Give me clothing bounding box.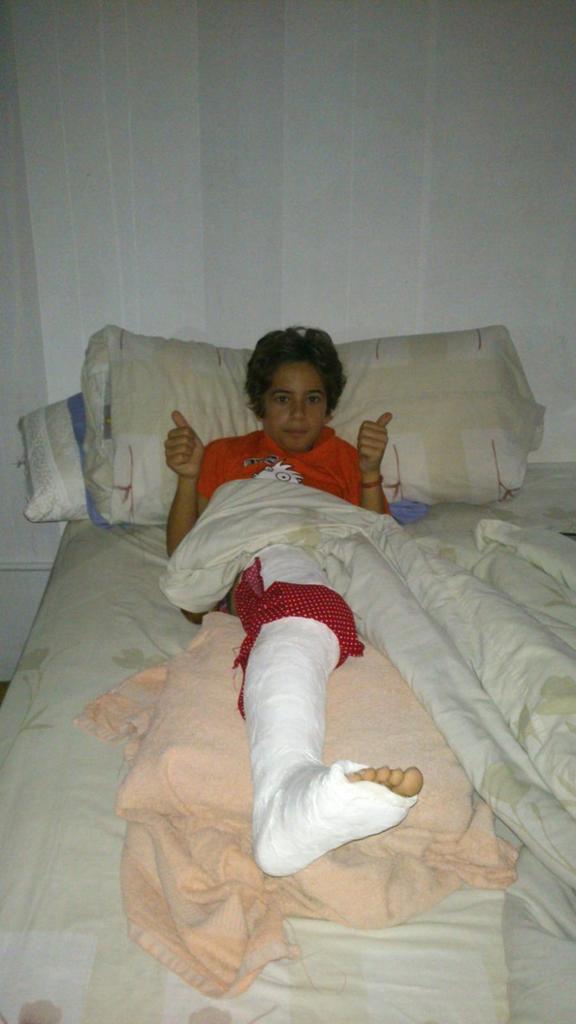
l=198, t=428, r=413, b=719.
